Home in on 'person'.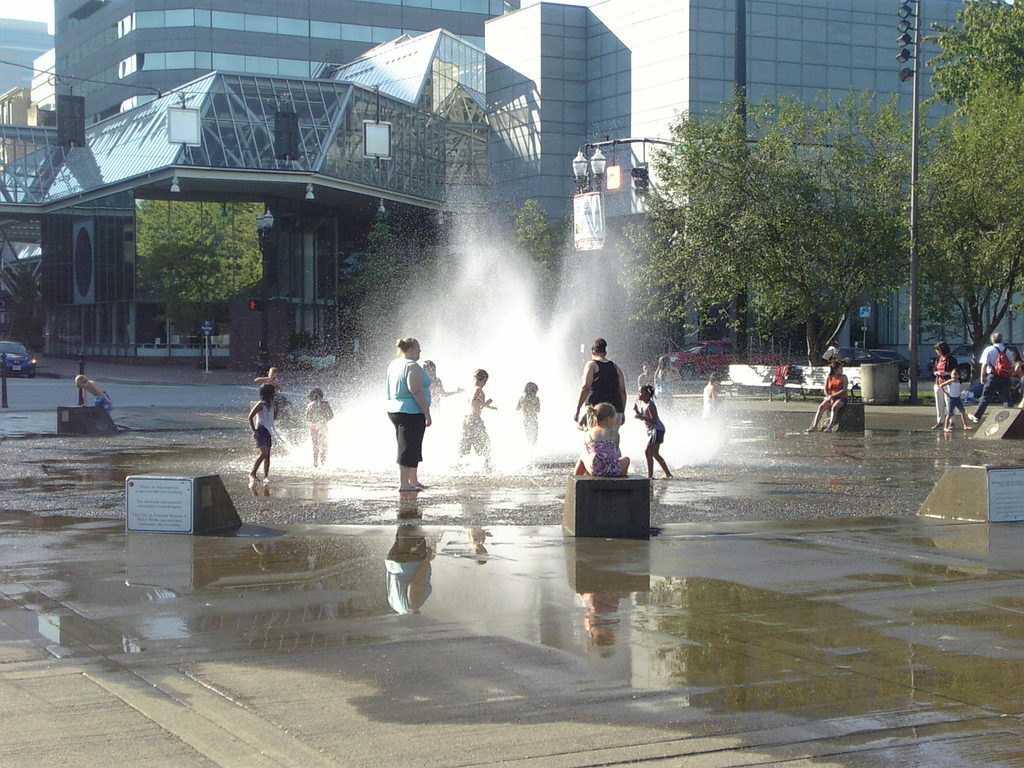
Homed in at <region>303, 385, 339, 470</region>.
